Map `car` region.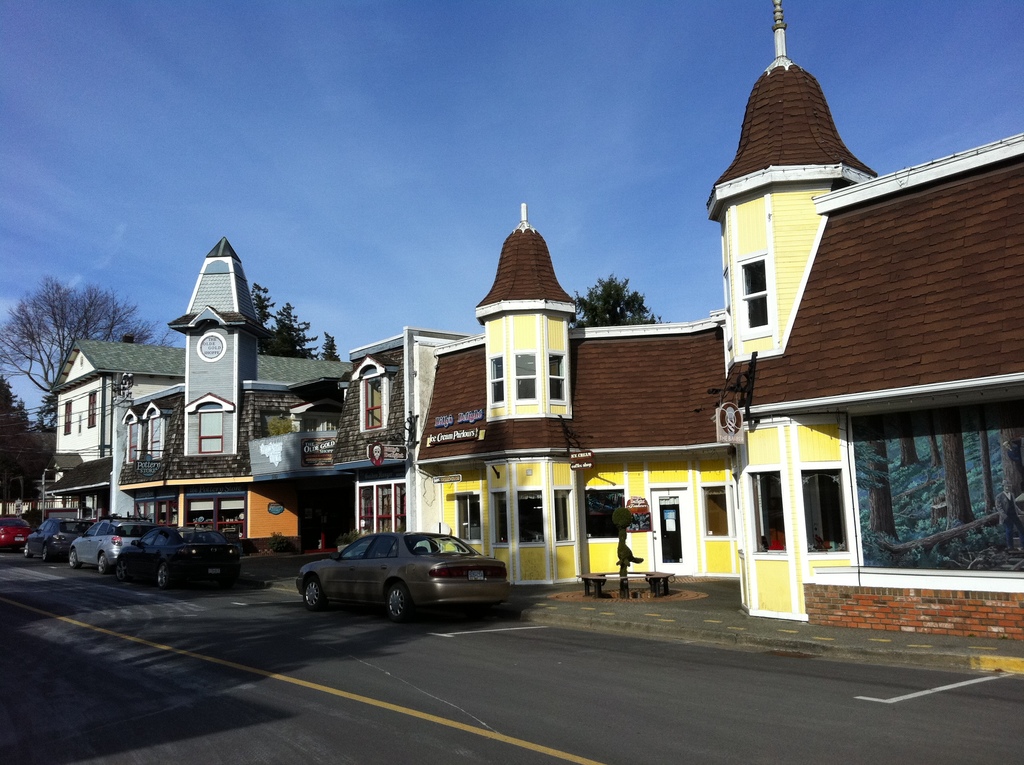
Mapped to x1=110 y1=522 x2=237 y2=584.
